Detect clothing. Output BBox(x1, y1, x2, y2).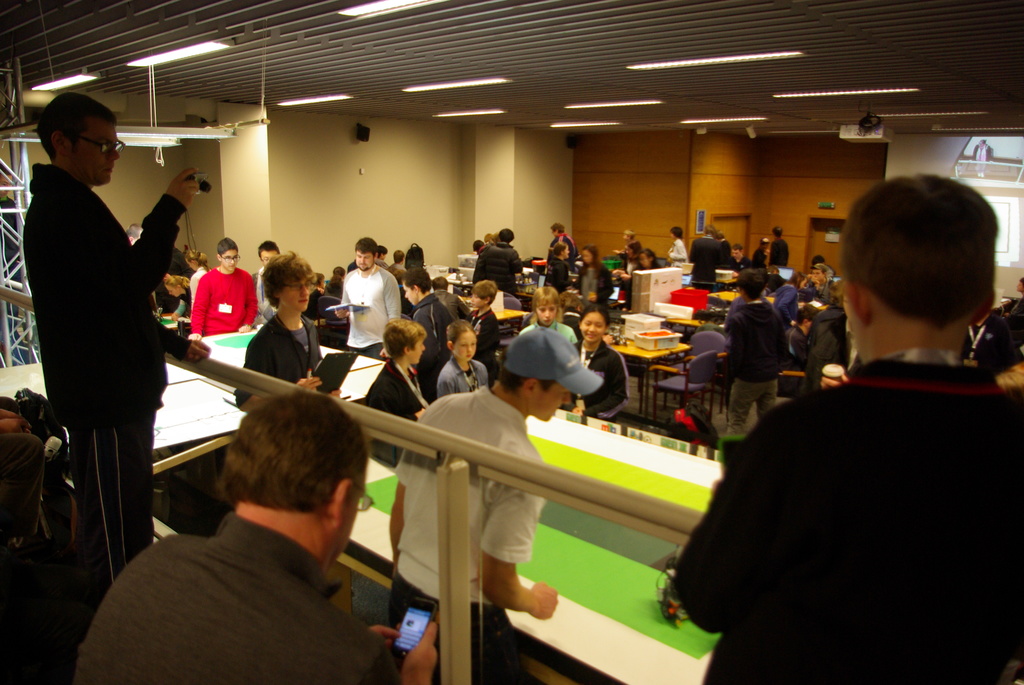
BBox(433, 350, 492, 407).
